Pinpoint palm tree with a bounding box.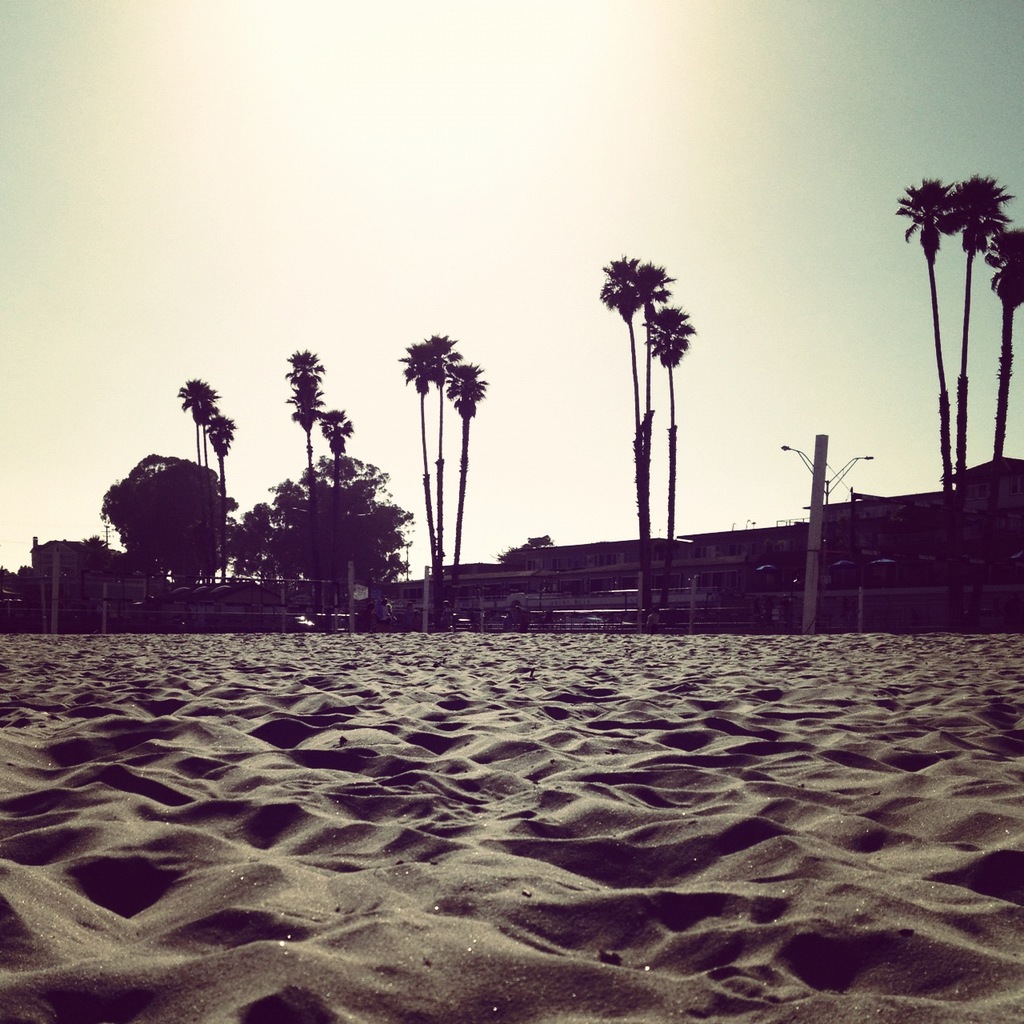
406,348,470,574.
